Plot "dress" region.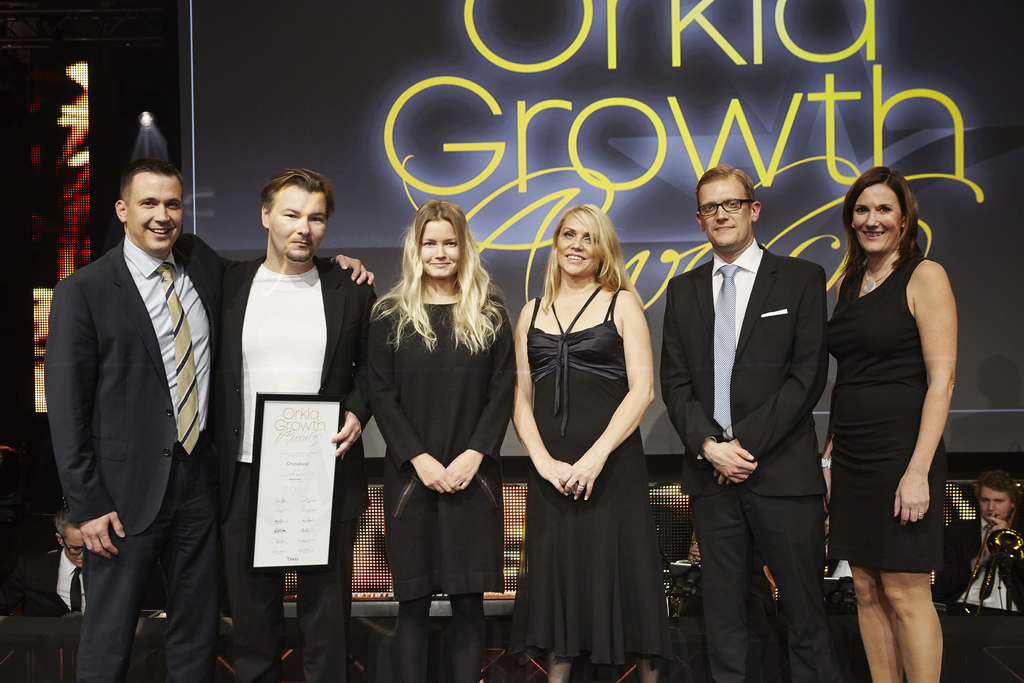
Plotted at bbox=(506, 284, 675, 667).
